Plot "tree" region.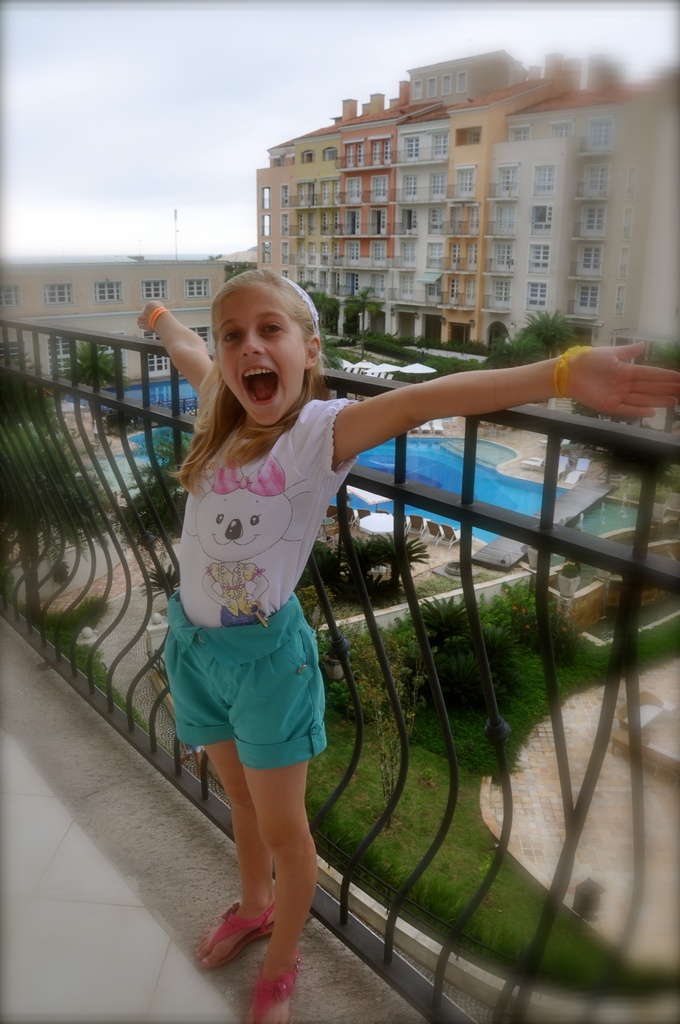
Plotted at locate(118, 435, 193, 547).
